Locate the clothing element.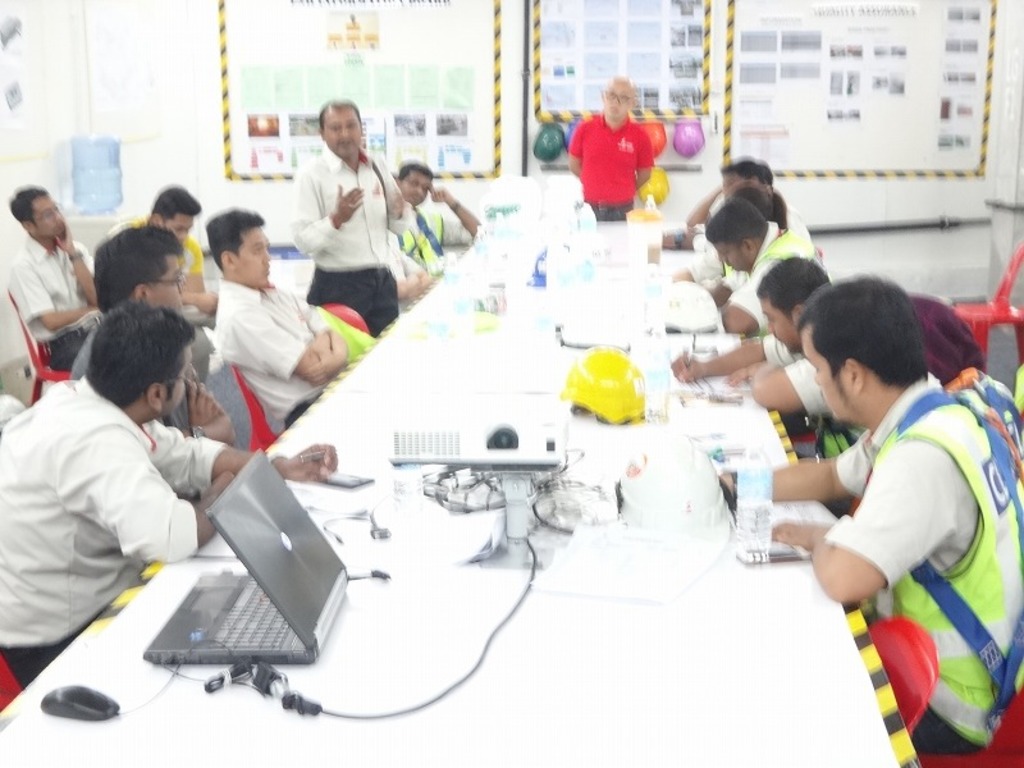
Element bbox: {"left": 81, "top": 306, "right": 230, "bottom": 444}.
